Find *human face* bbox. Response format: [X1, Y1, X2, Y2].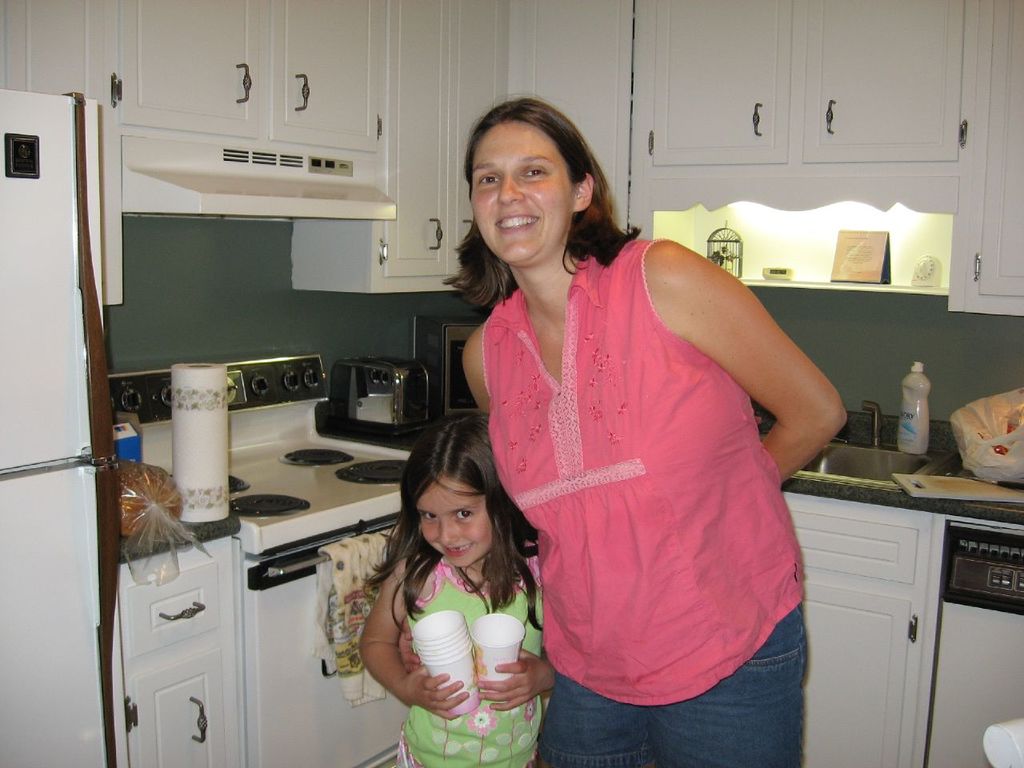
[416, 468, 486, 567].
